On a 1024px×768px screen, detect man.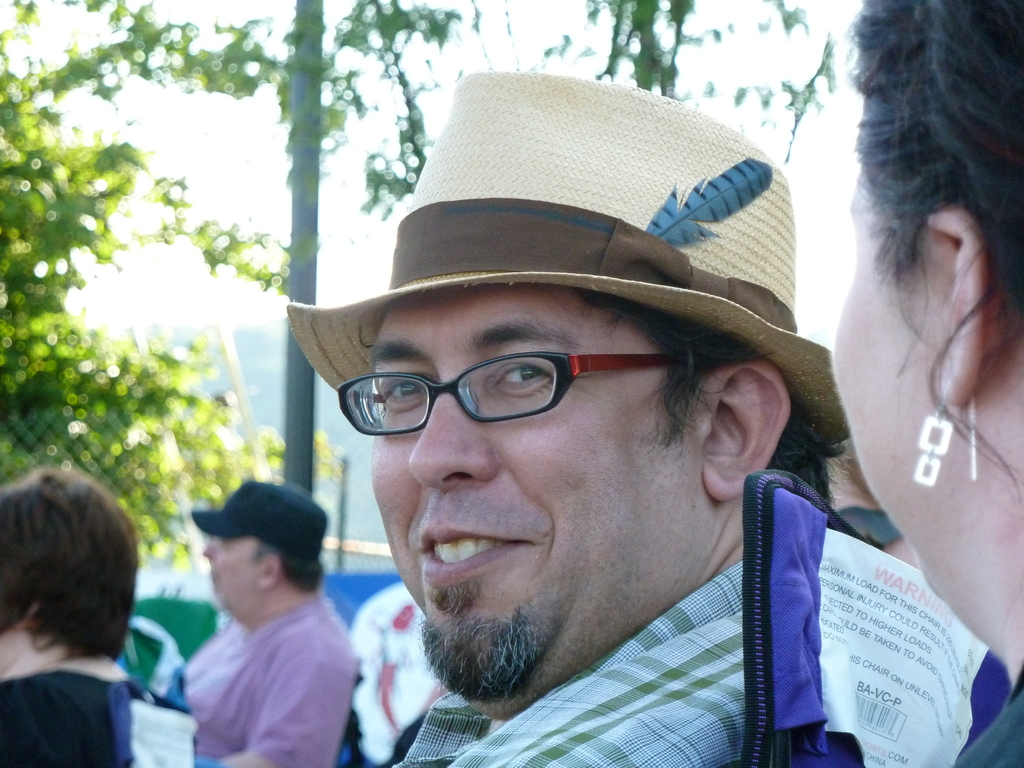
(x1=148, y1=486, x2=394, y2=767).
